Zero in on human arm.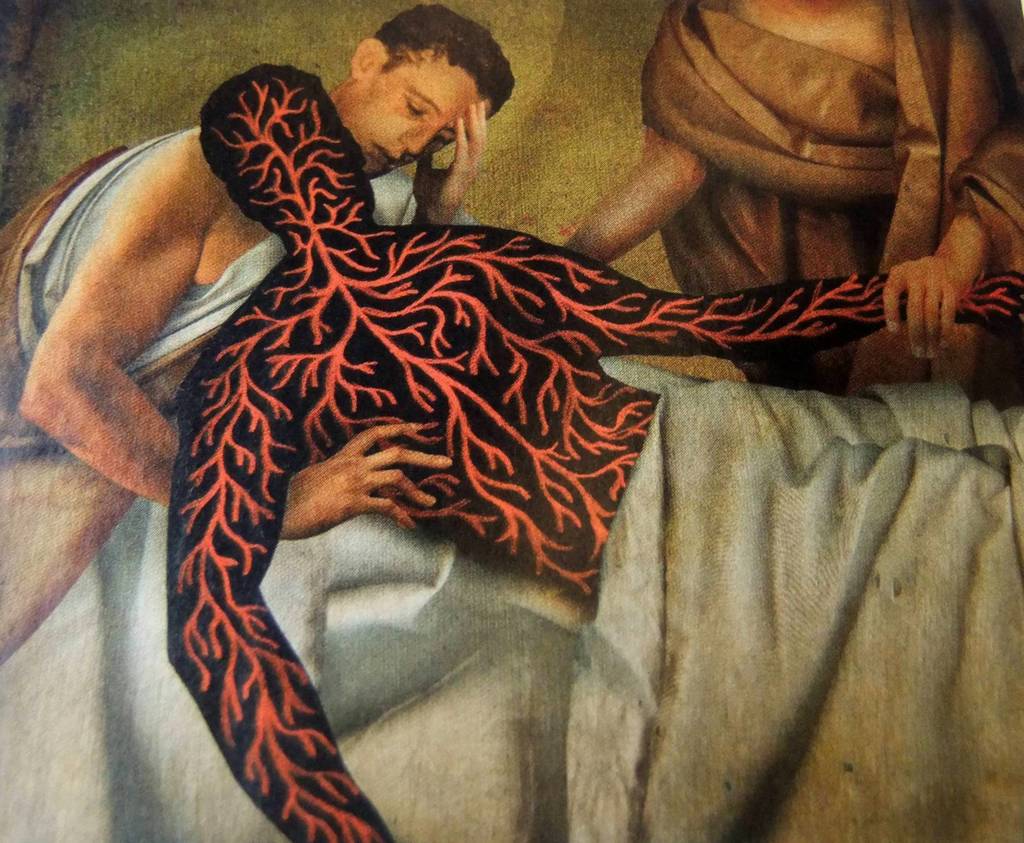
Zeroed in: 548, 247, 1023, 361.
